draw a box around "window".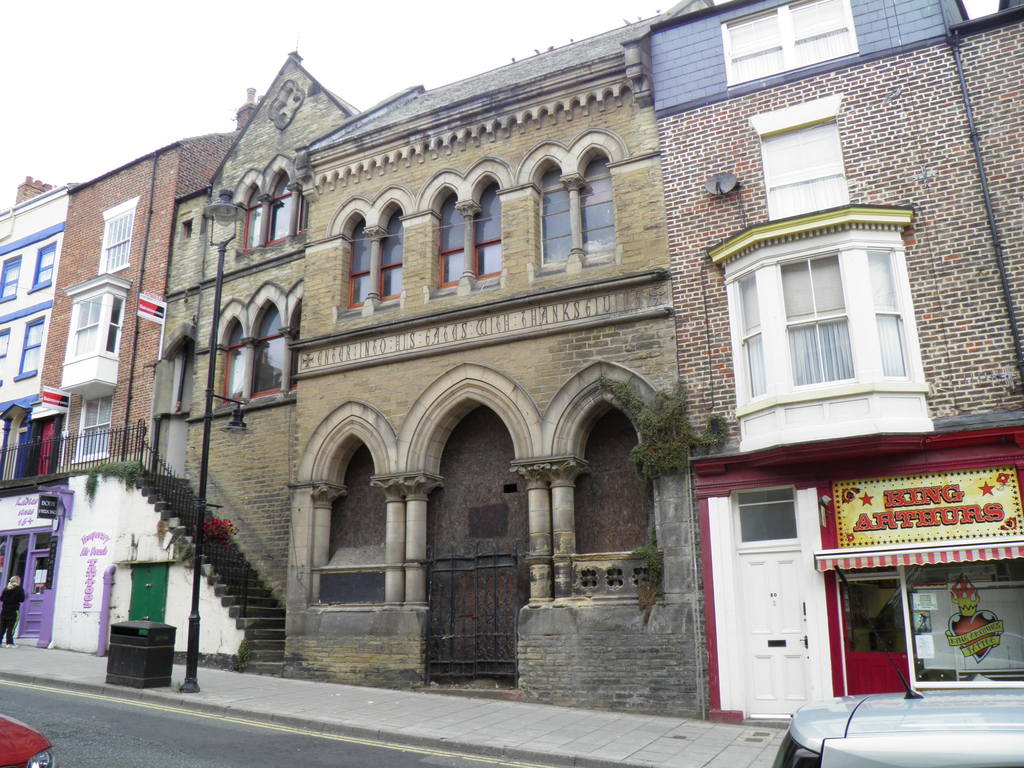
{"left": 0, "top": 328, "right": 10, "bottom": 387}.
